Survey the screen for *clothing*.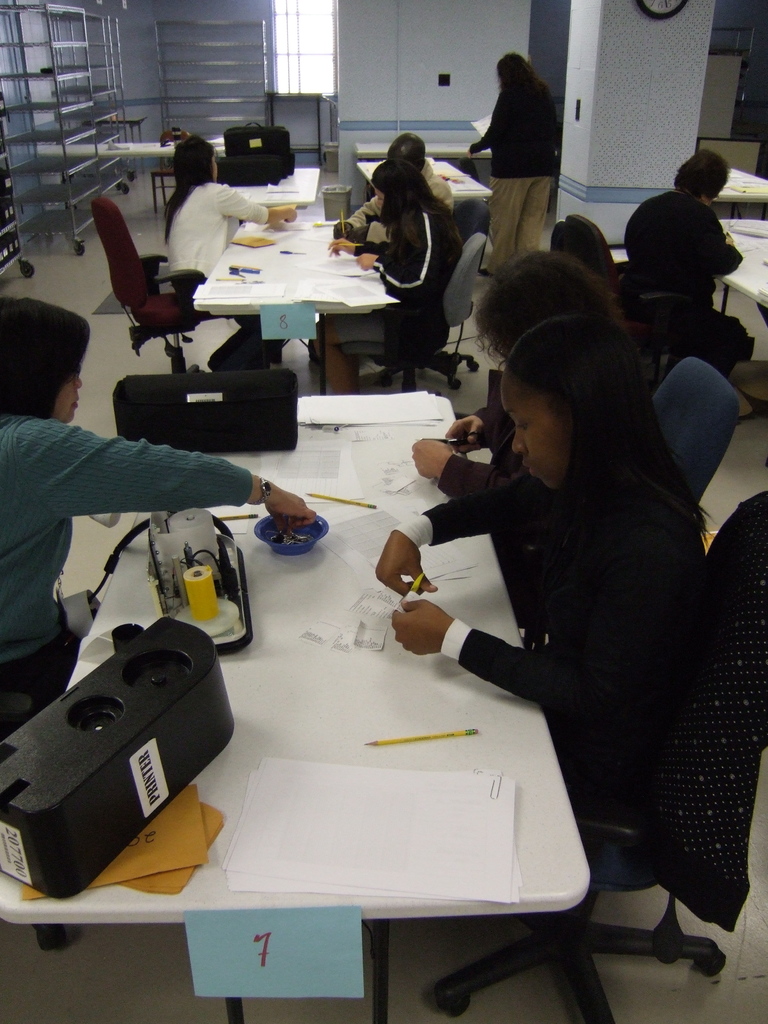
Survey found: [x1=169, y1=183, x2=279, y2=300].
